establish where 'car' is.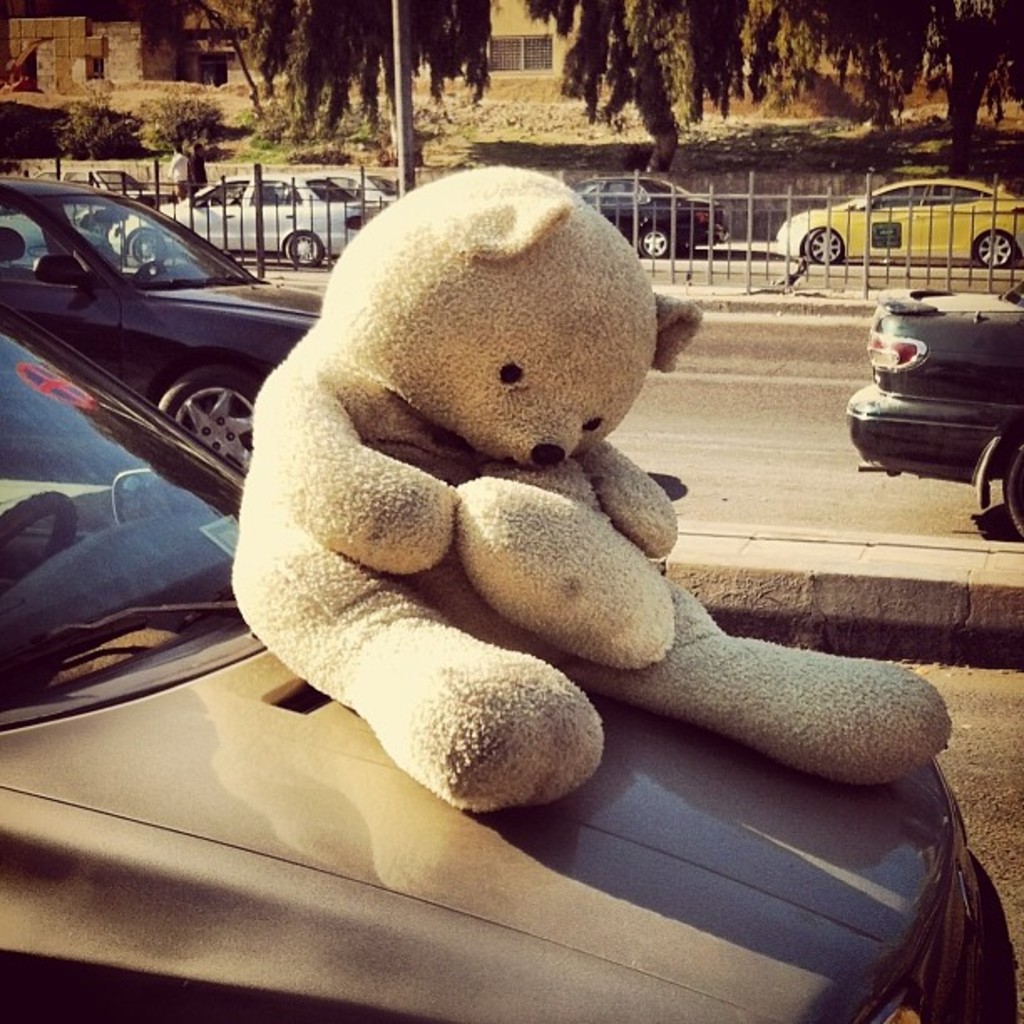
Established at x1=0 y1=172 x2=330 y2=475.
